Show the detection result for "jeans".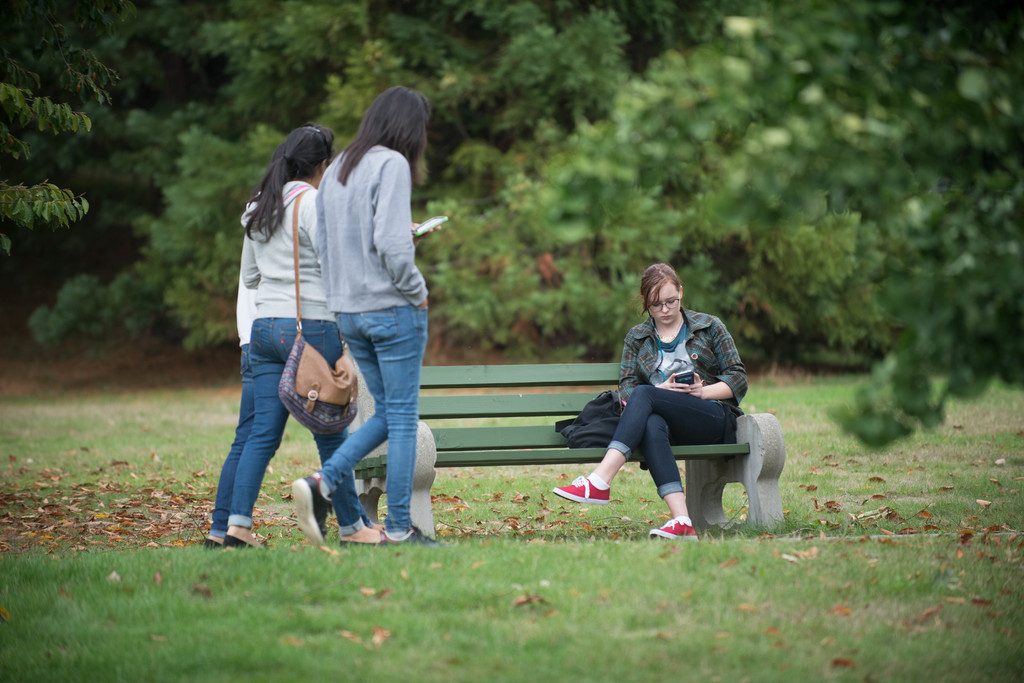
l=230, t=317, r=362, b=535.
